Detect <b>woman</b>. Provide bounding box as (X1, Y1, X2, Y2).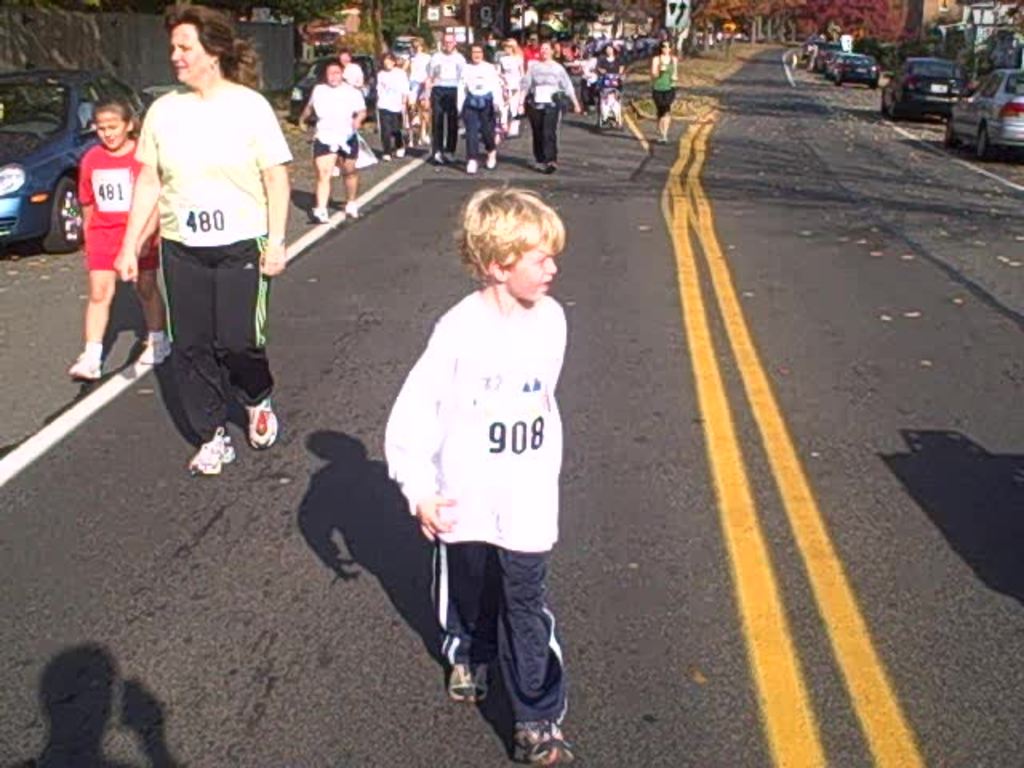
(107, 3, 301, 474).
